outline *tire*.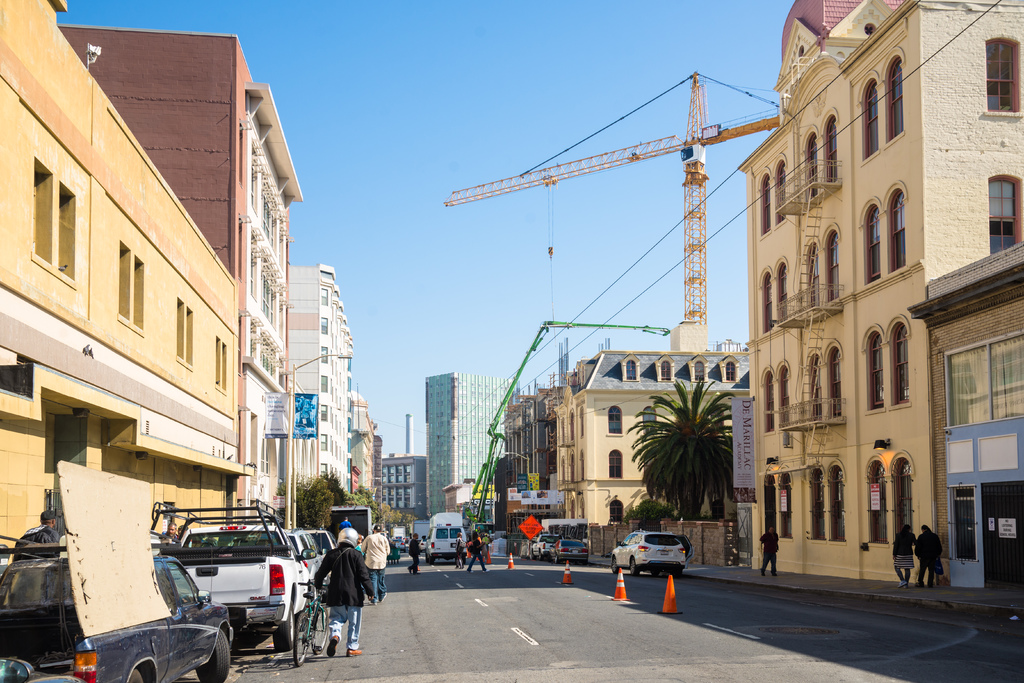
Outline: 195 629 231 682.
